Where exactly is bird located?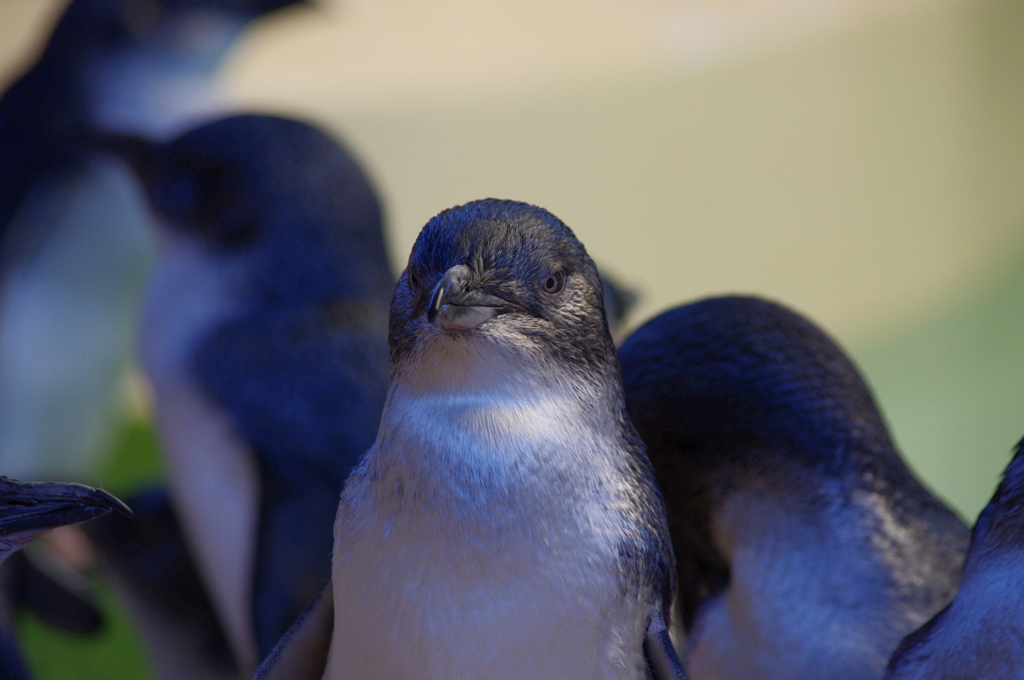
Its bounding box is box(615, 292, 1023, 679).
